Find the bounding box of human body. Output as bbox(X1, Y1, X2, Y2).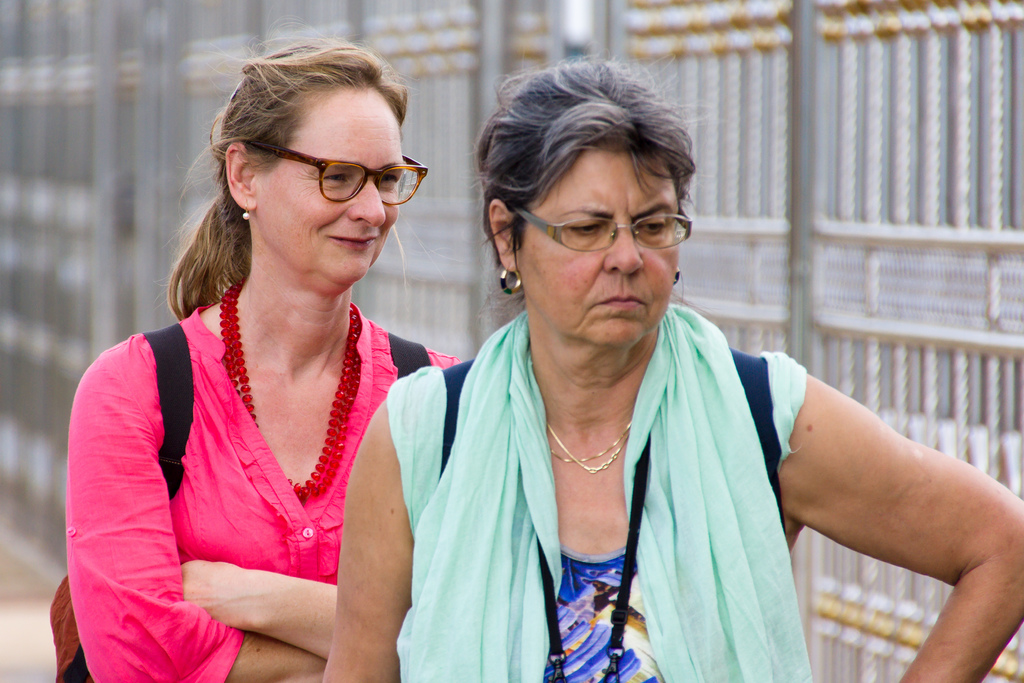
bbox(375, 116, 938, 660).
